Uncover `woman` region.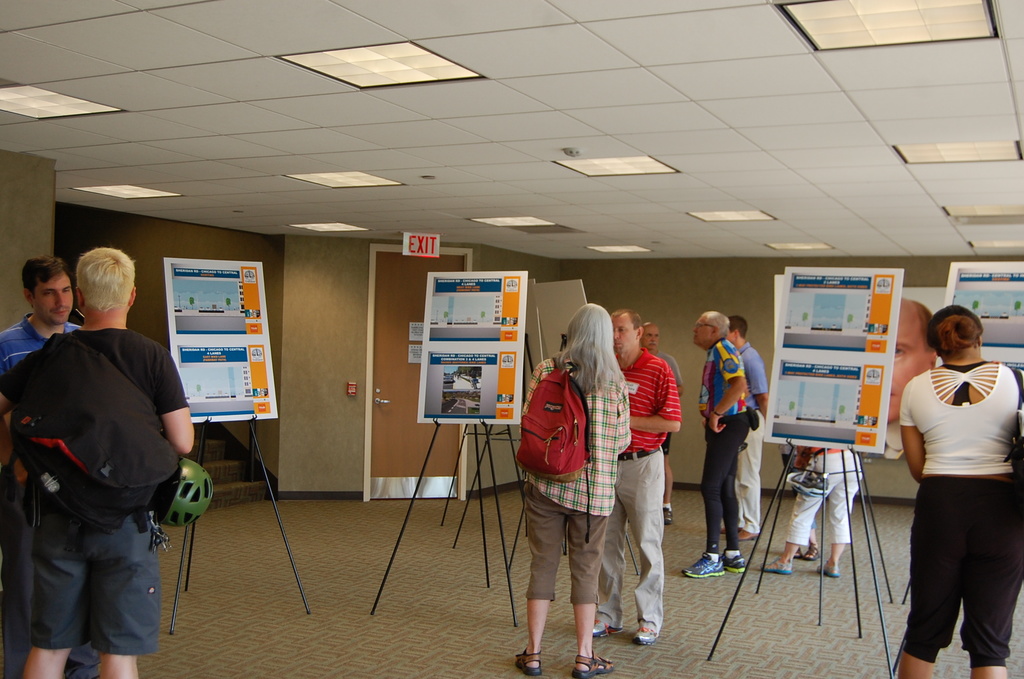
Uncovered: 909, 290, 1016, 678.
